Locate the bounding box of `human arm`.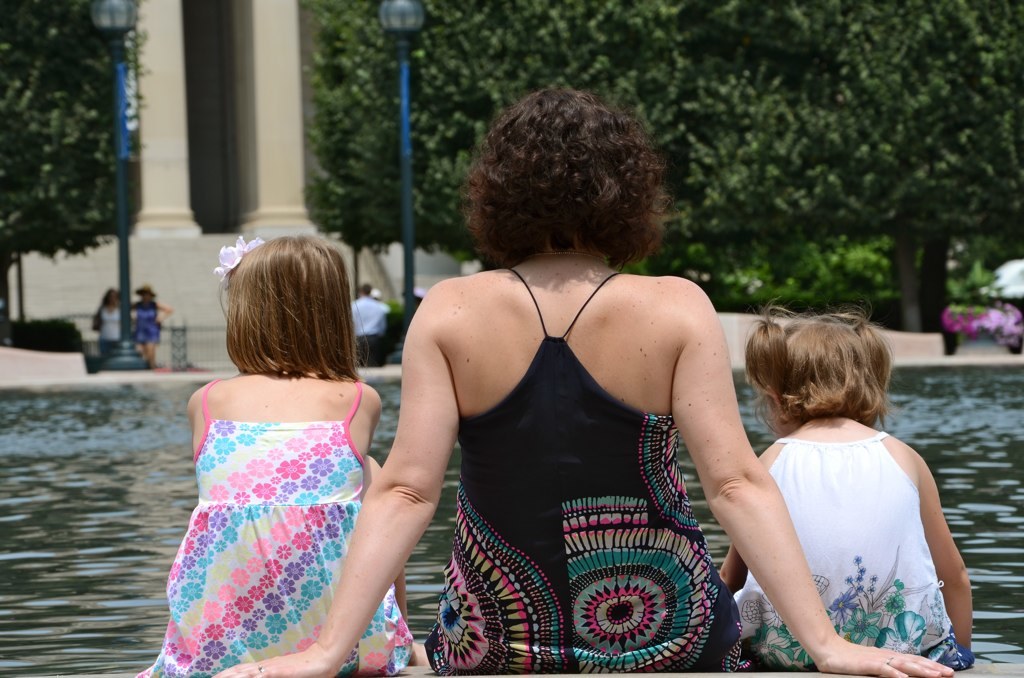
Bounding box: detection(158, 302, 177, 332).
